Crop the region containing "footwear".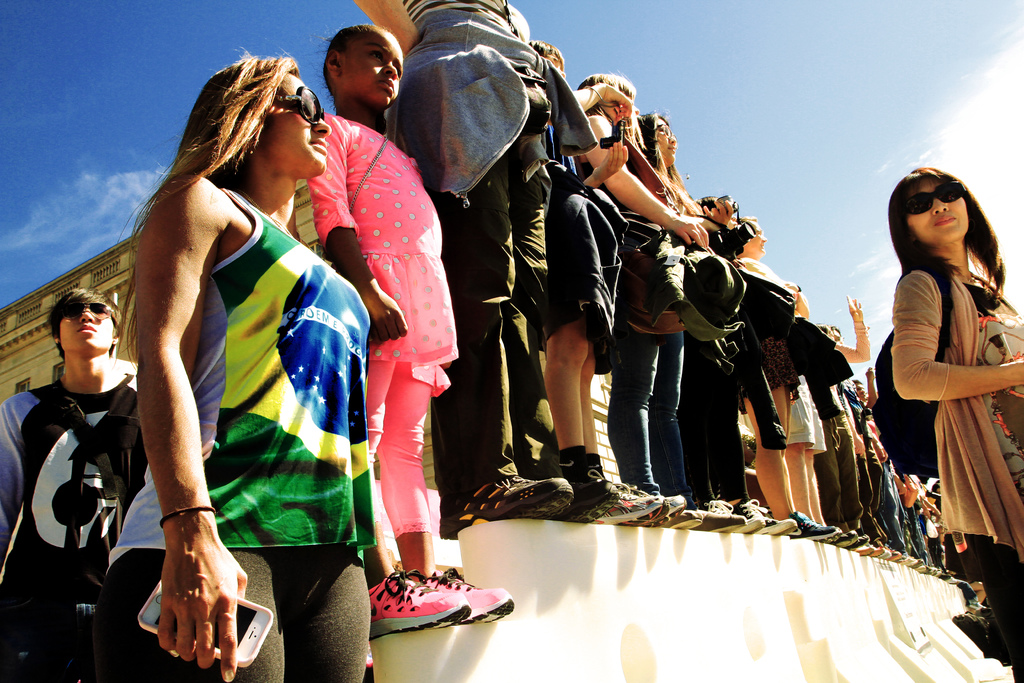
Crop region: {"left": 653, "top": 490, "right": 687, "bottom": 529}.
